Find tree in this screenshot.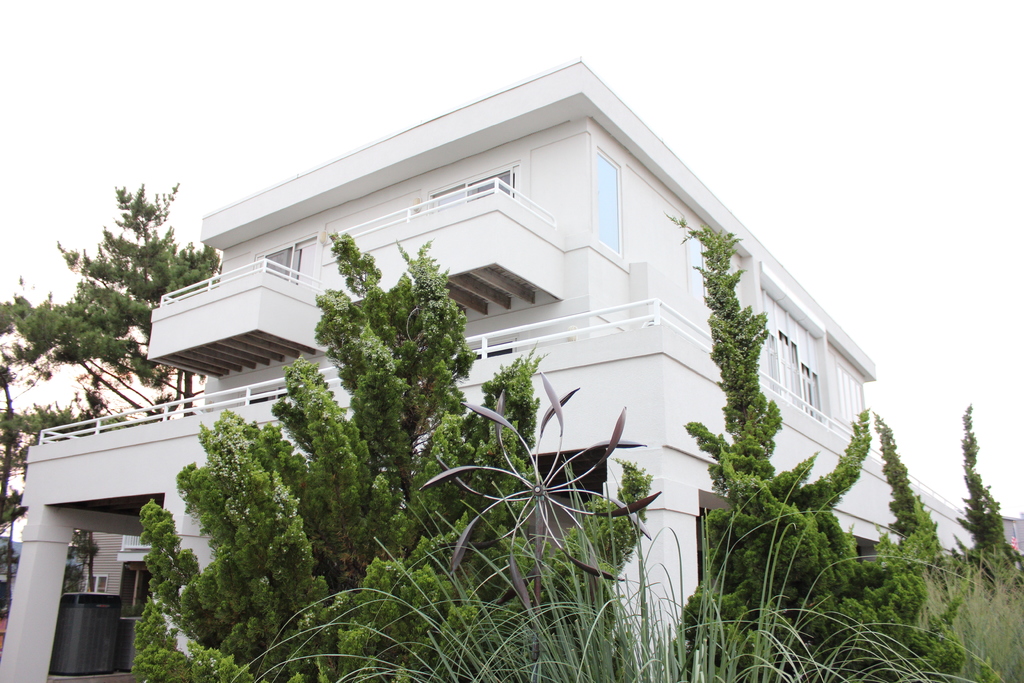
The bounding box for tree is [left=124, top=222, right=690, bottom=681].
